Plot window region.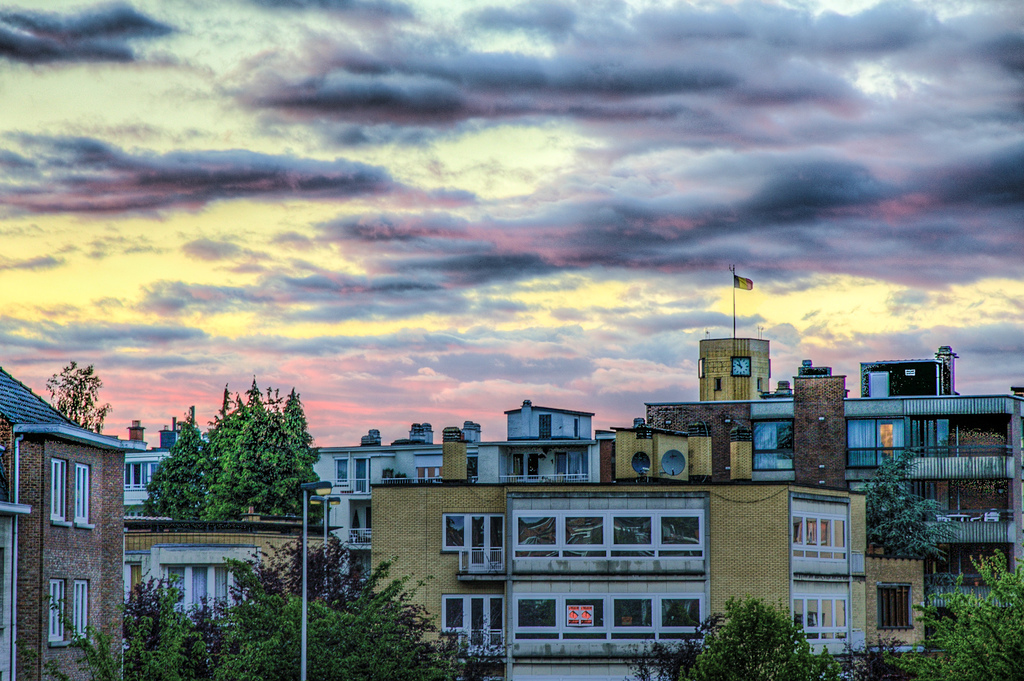
Plotted at bbox(792, 598, 849, 643).
